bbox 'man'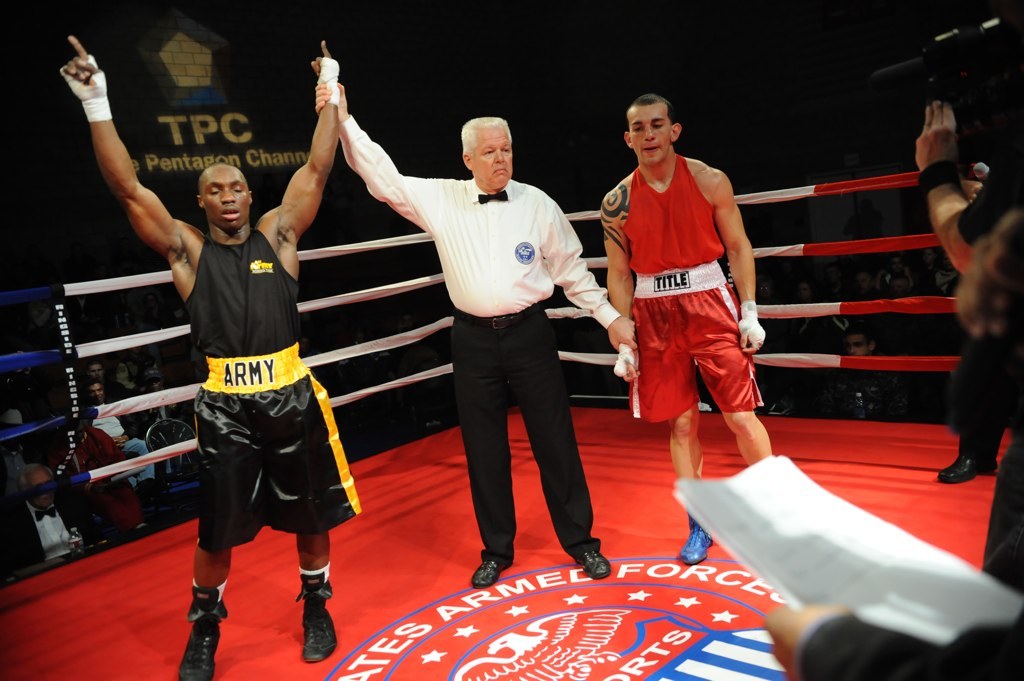
select_region(46, 31, 363, 680)
